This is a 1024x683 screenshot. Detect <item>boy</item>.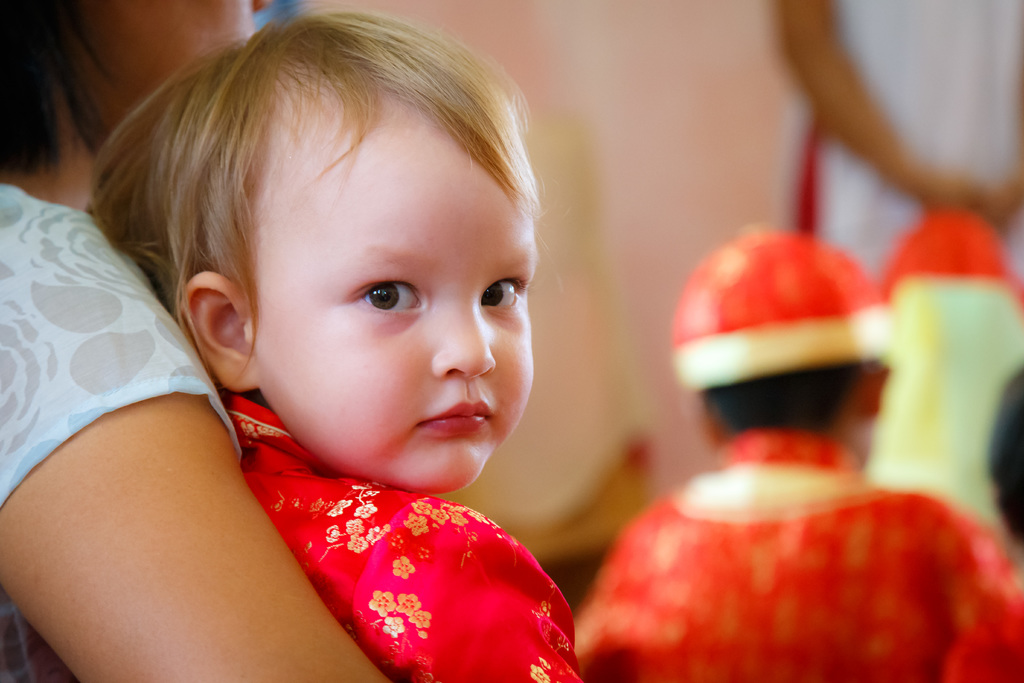
(x1=504, y1=152, x2=966, y2=682).
